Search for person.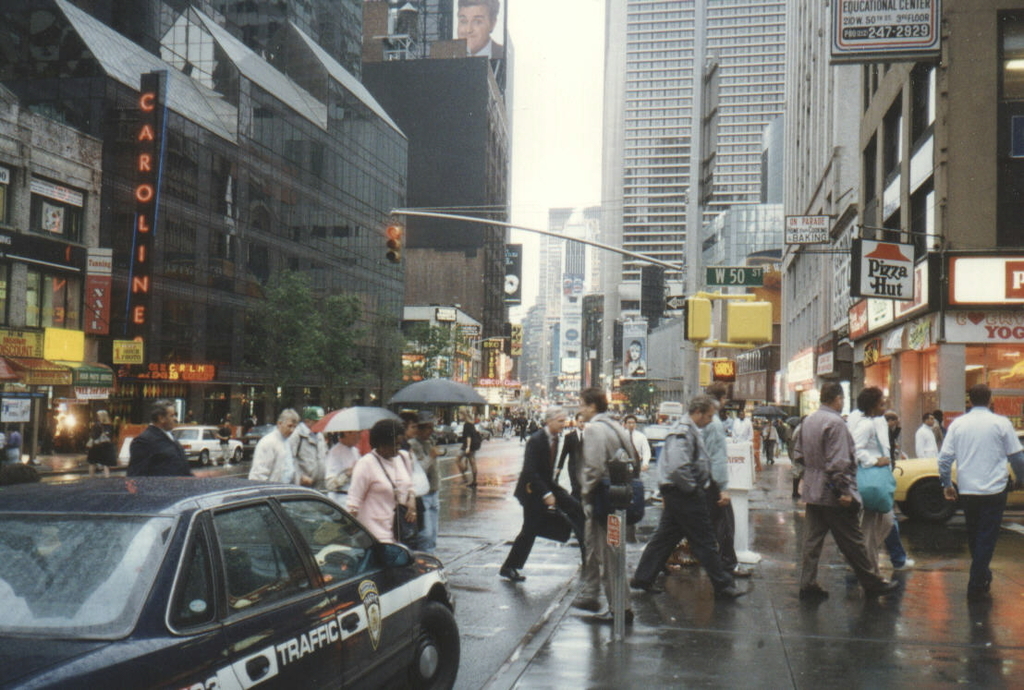
Found at 778/424/791/454.
